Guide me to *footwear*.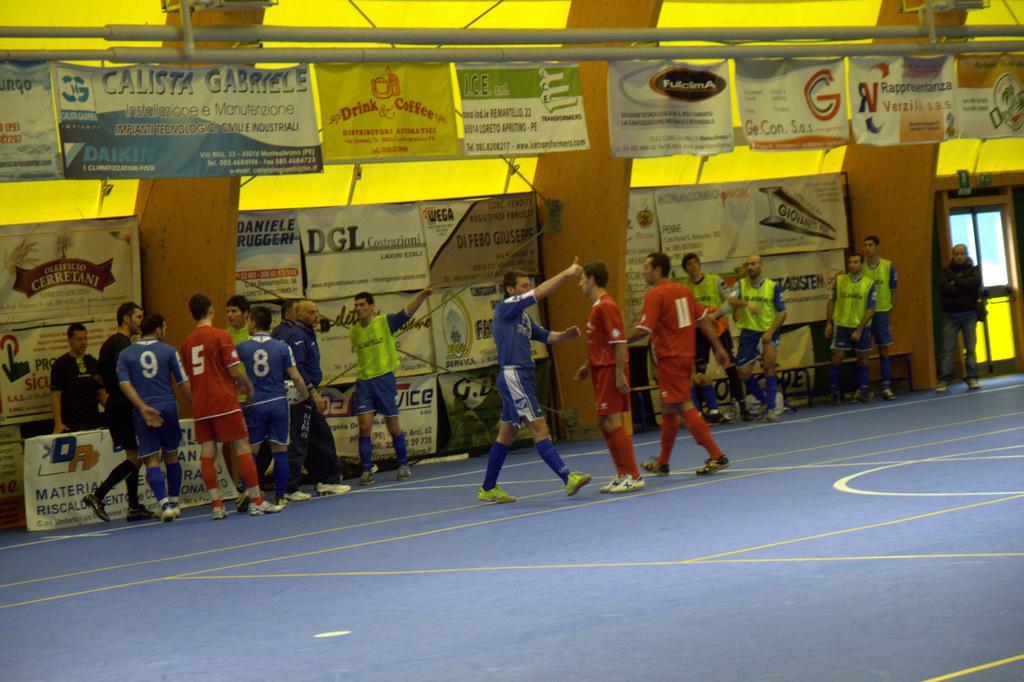
Guidance: 937 381 952 393.
